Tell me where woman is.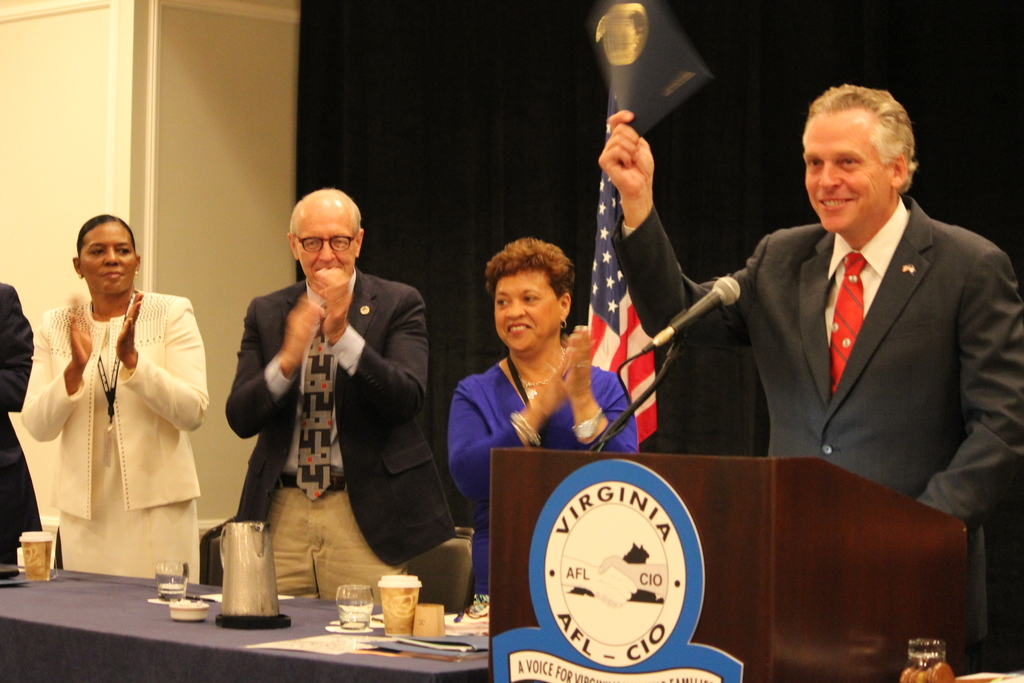
woman is at (445, 238, 636, 598).
